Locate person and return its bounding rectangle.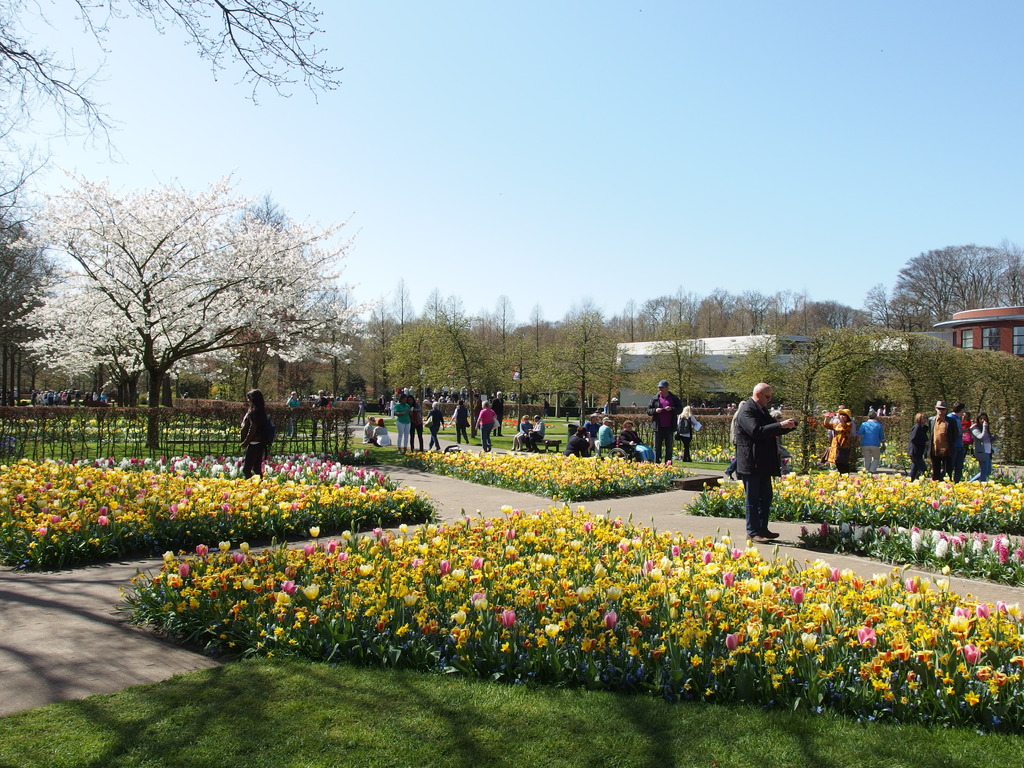
[x1=603, y1=394, x2=620, y2=419].
